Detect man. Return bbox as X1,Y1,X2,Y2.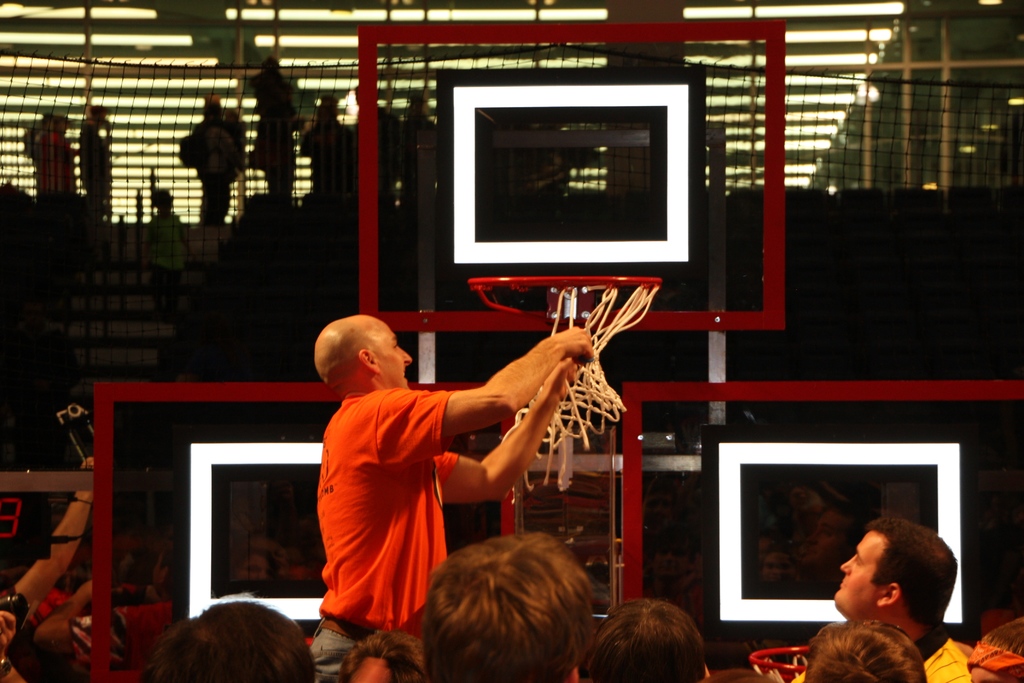
133,600,321,682.
